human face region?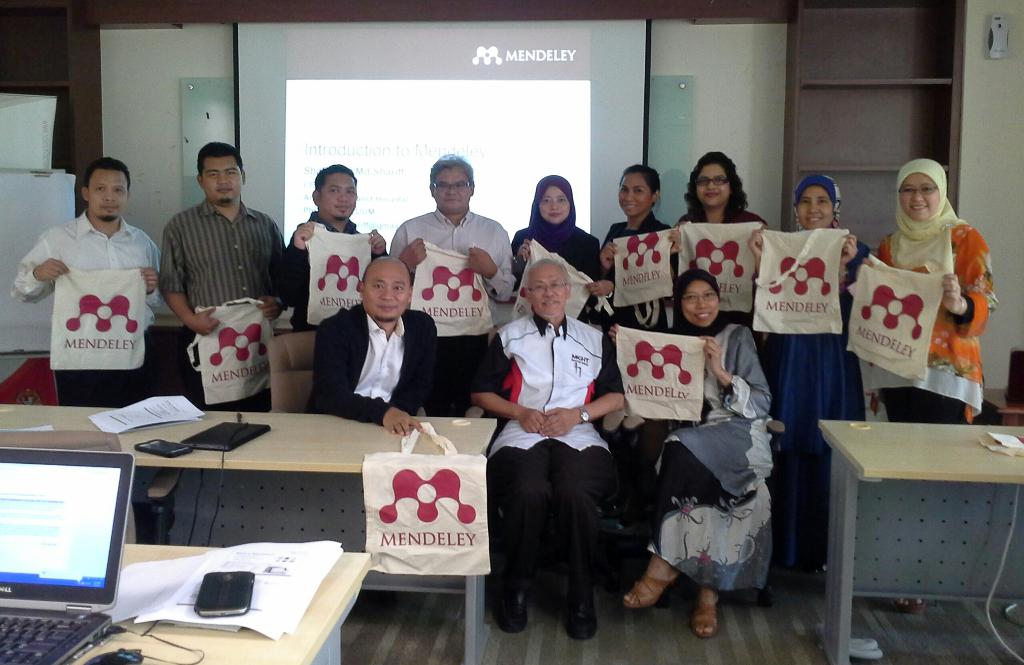
[x1=698, y1=164, x2=729, y2=211]
